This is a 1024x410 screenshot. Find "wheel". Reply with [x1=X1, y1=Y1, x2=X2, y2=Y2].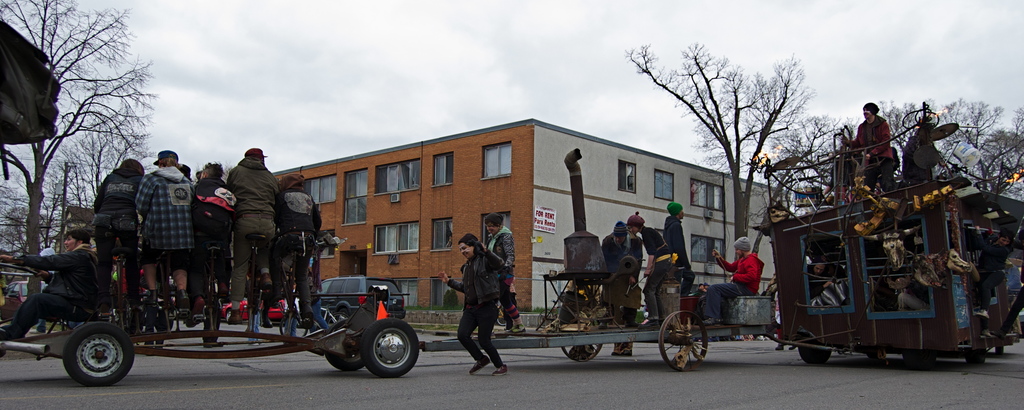
[x1=321, y1=322, x2=367, y2=373].
